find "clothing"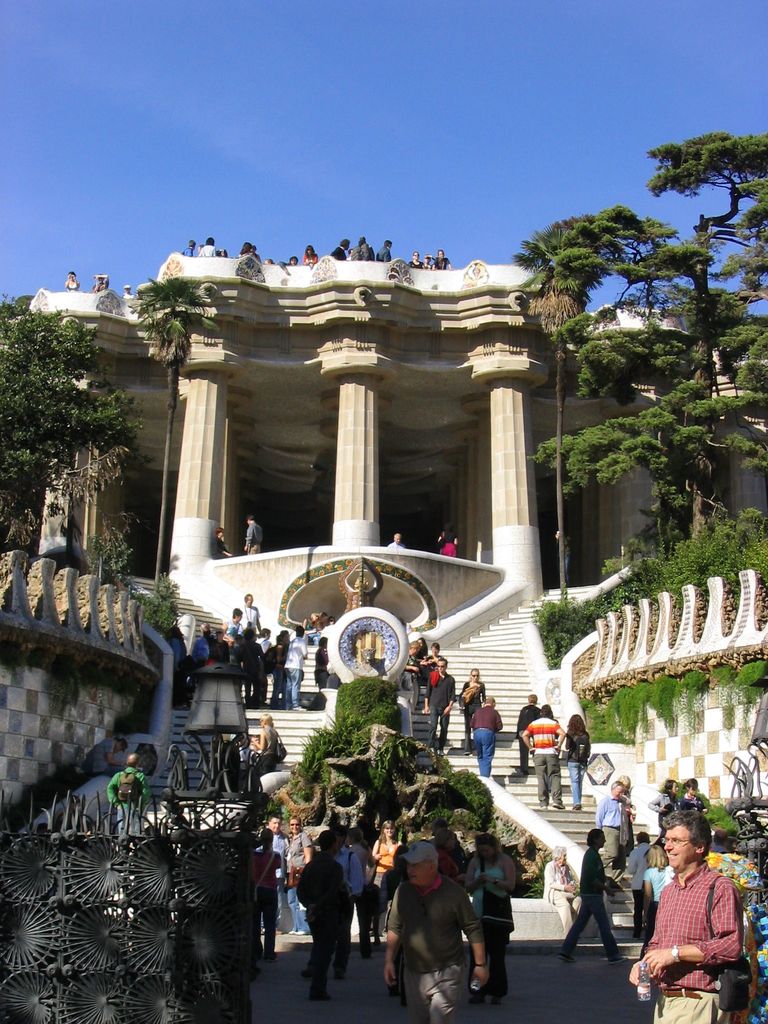
bbox=[744, 904, 767, 1023]
